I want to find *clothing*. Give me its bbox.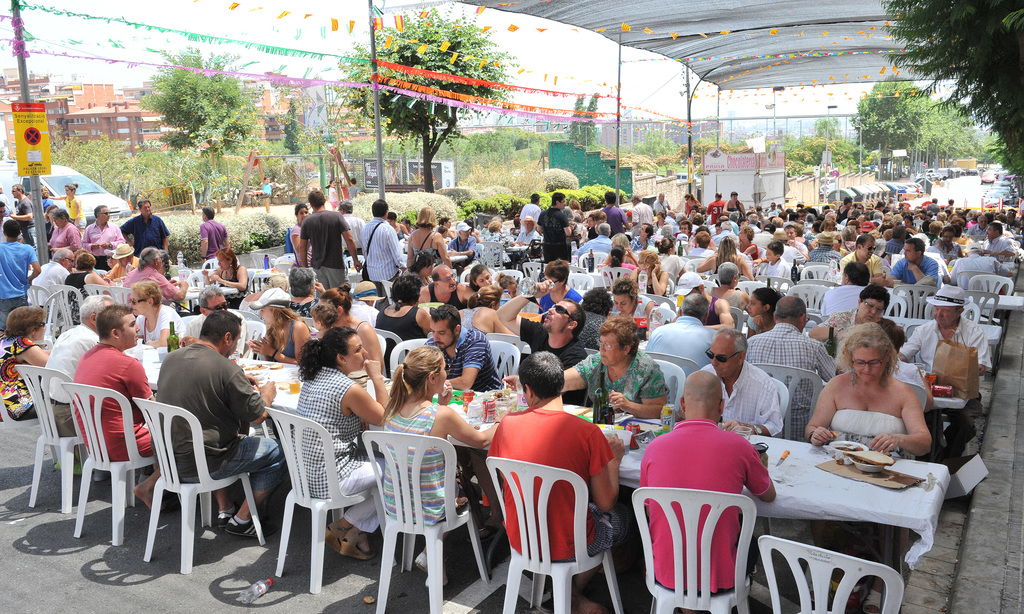
681/198/698/214.
